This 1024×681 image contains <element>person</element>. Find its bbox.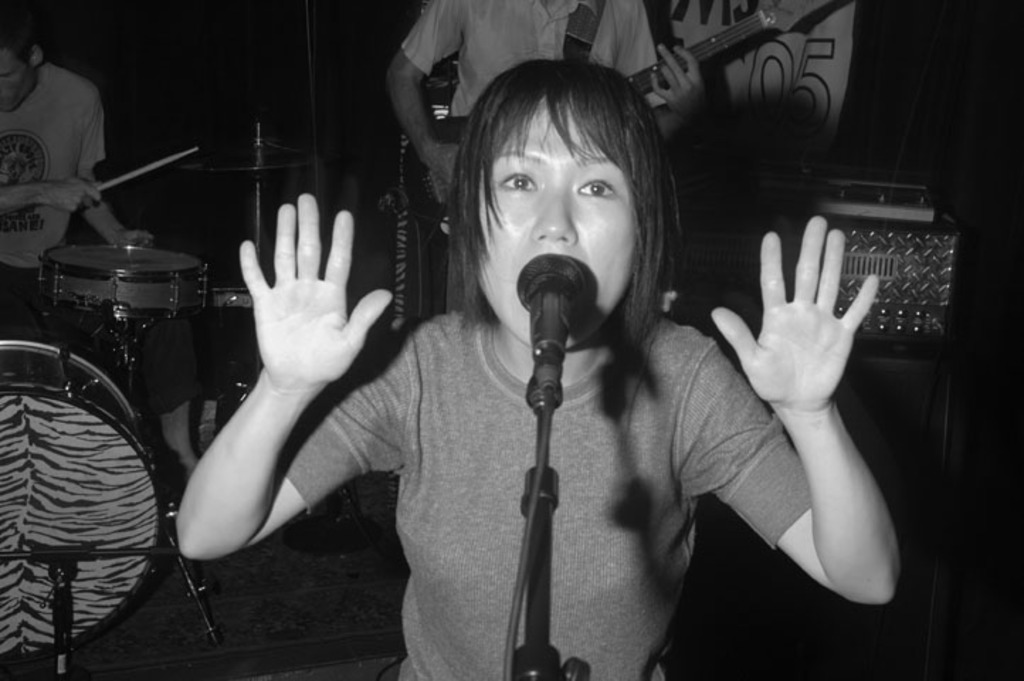
[9, 21, 121, 297].
